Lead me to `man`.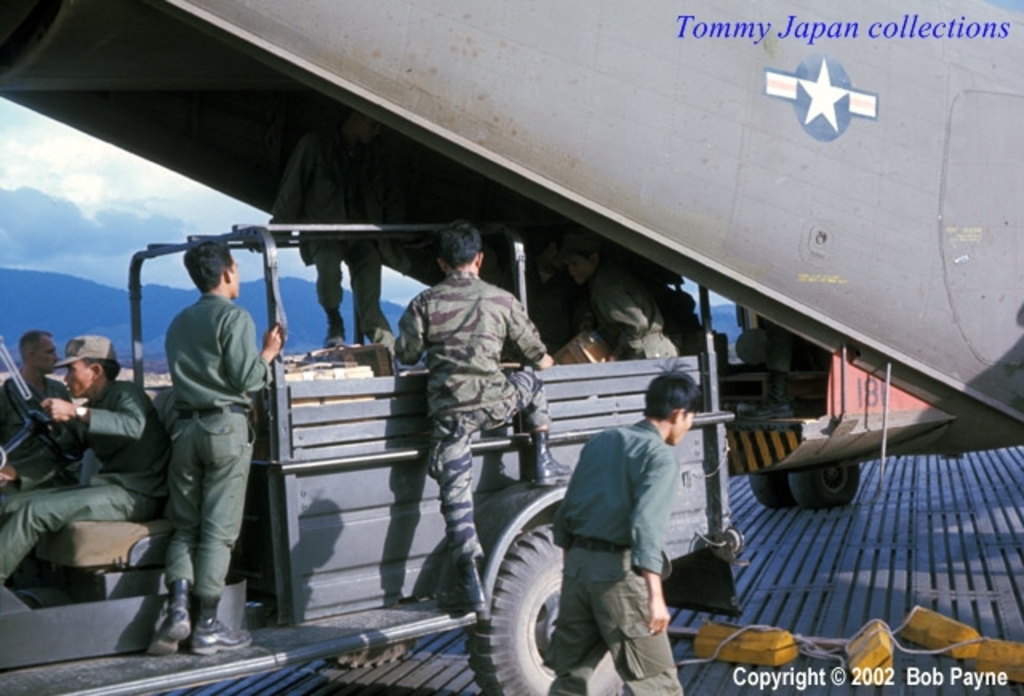
Lead to crop(134, 227, 266, 650).
